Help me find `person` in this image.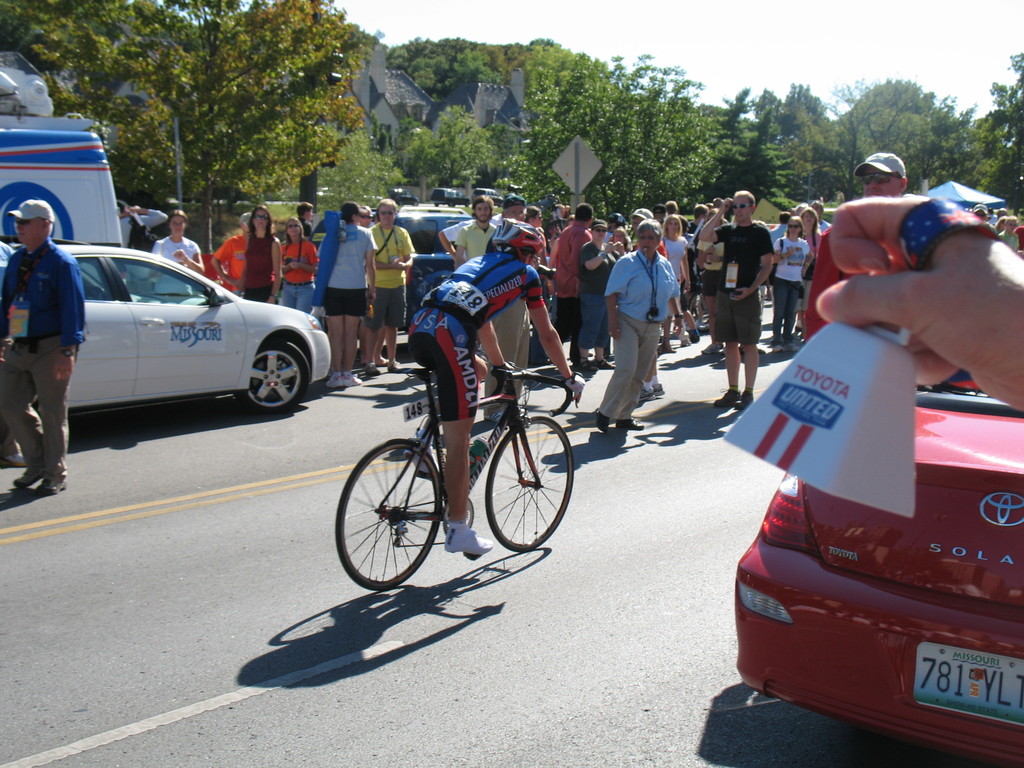
Found it: {"x1": 401, "y1": 221, "x2": 582, "y2": 548}.
